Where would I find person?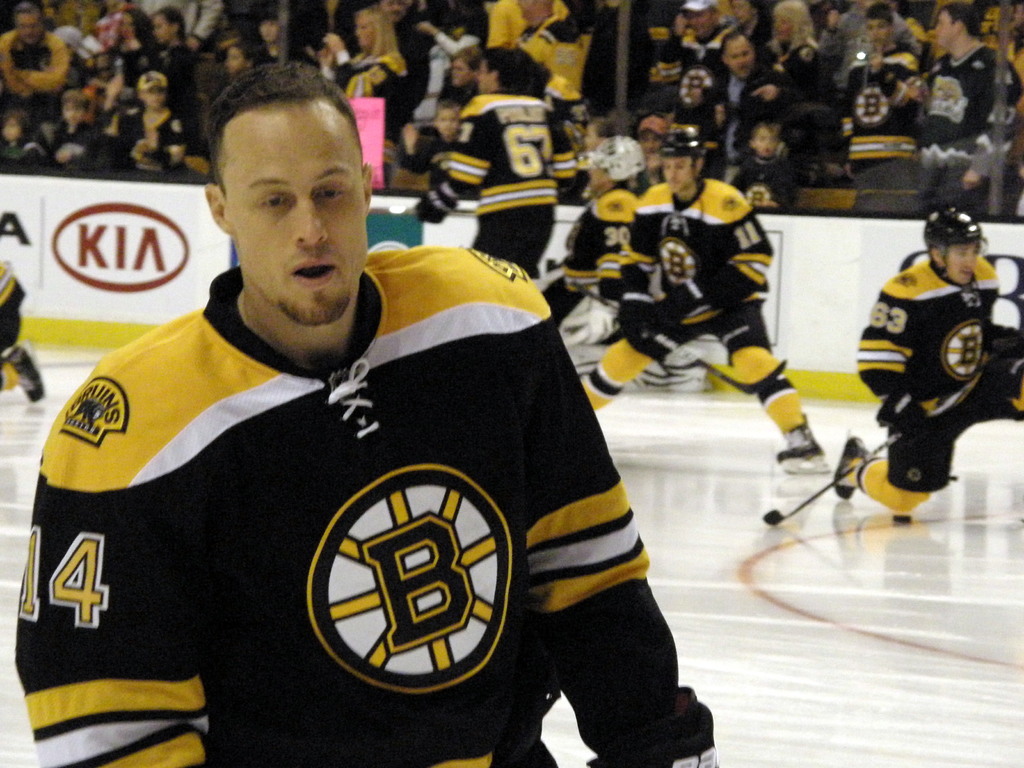
At crop(543, 132, 652, 387).
